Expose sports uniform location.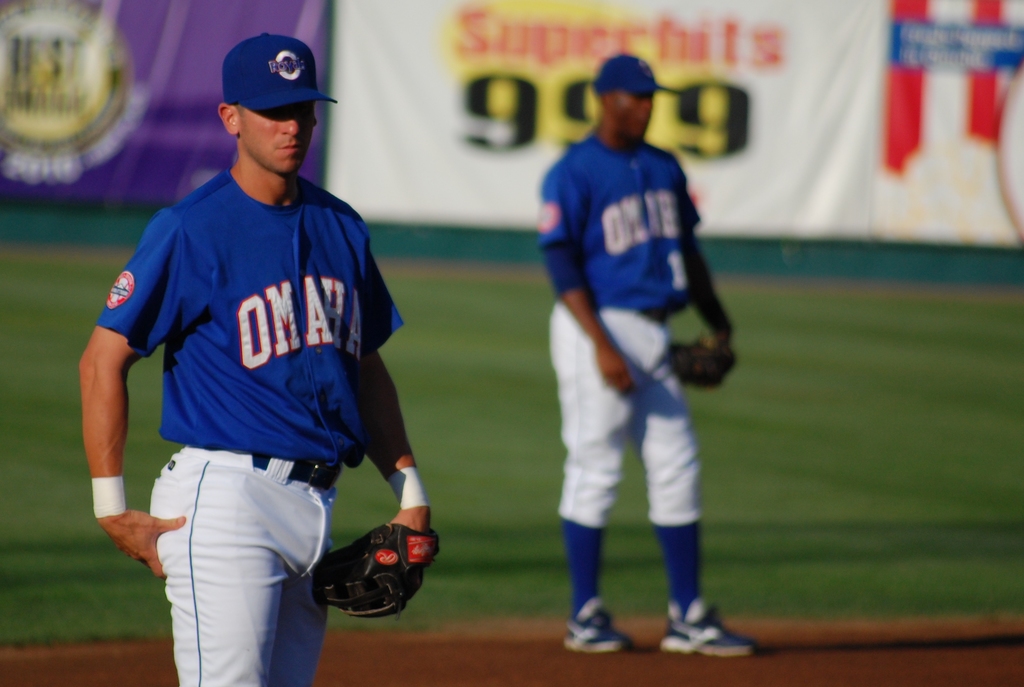
Exposed at {"x1": 539, "y1": 125, "x2": 703, "y2": 612}.
